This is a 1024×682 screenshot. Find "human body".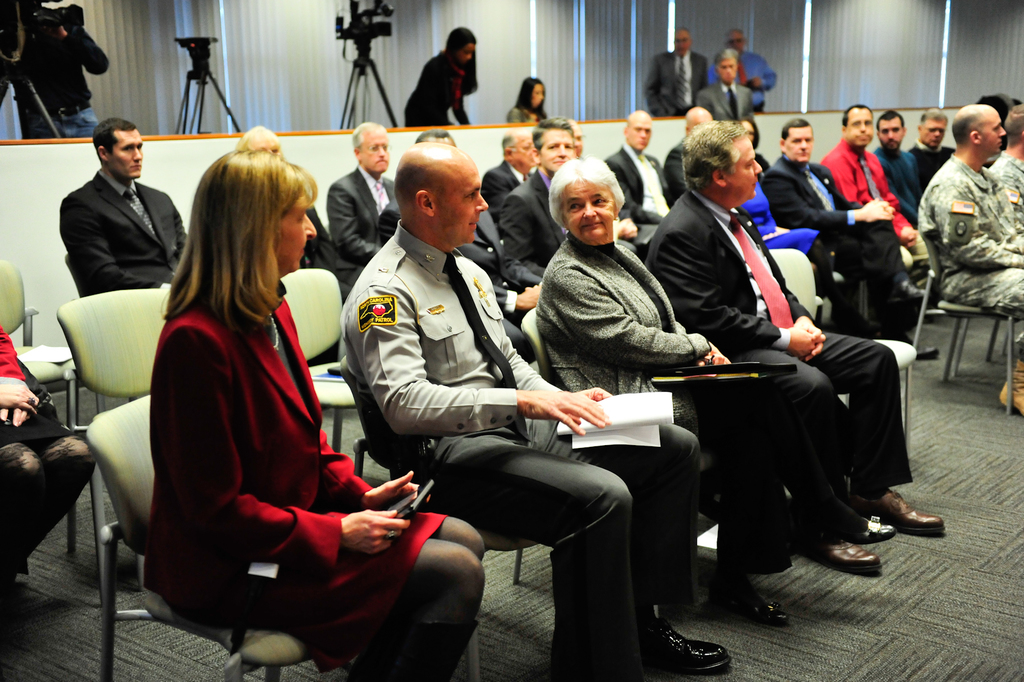
Bounding box: l=609, t=141, r=682, b=229.
